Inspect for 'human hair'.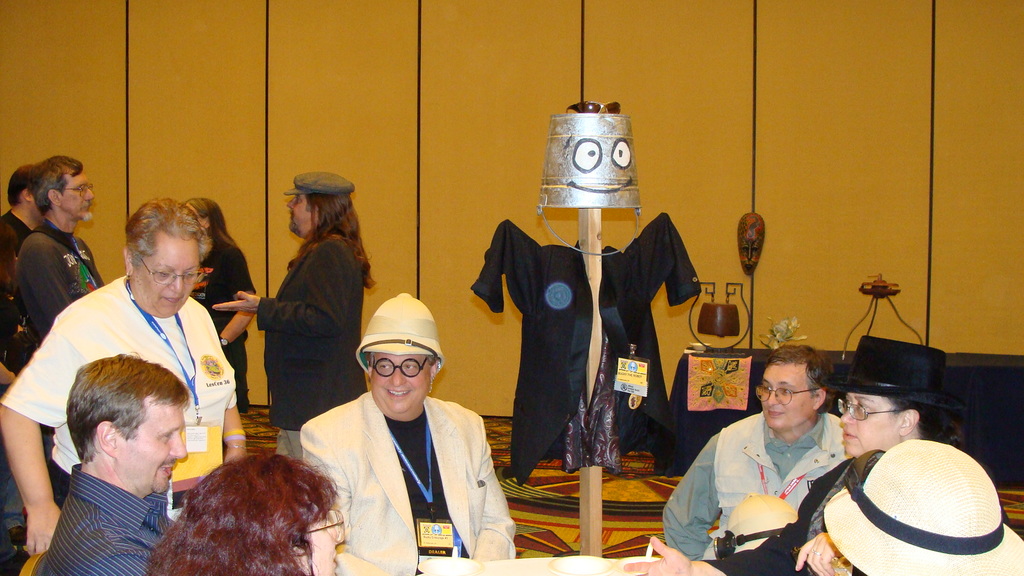
Inspection: [x1=56, y1=360, x2=180, y2=490].
